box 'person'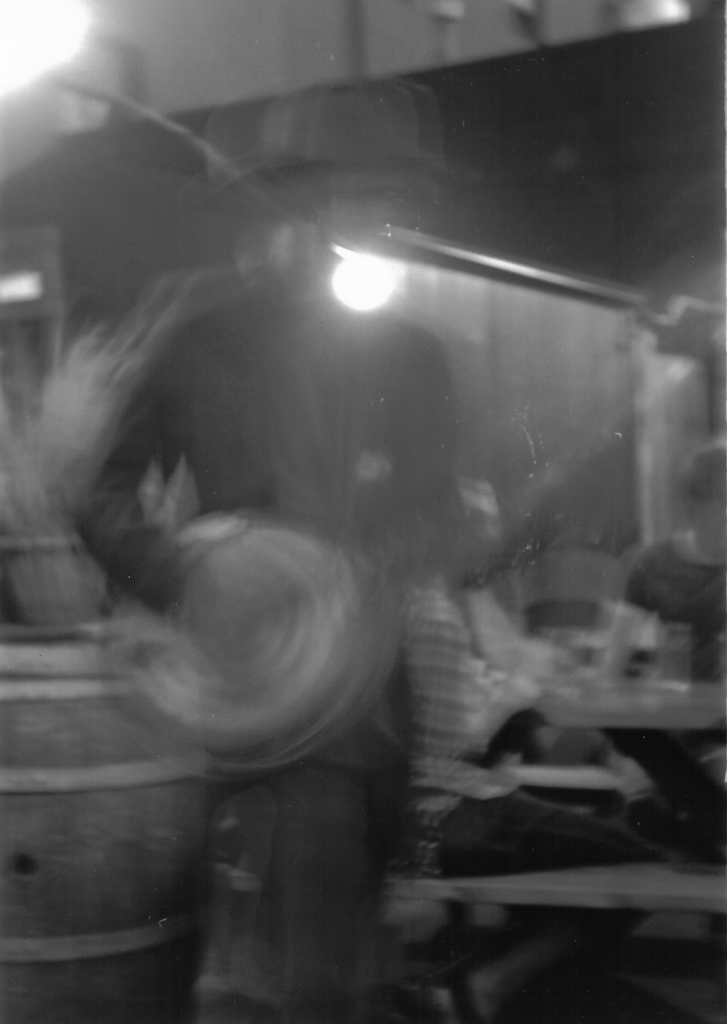
[x1=89, y1=78, x2=404, y2=1023]
